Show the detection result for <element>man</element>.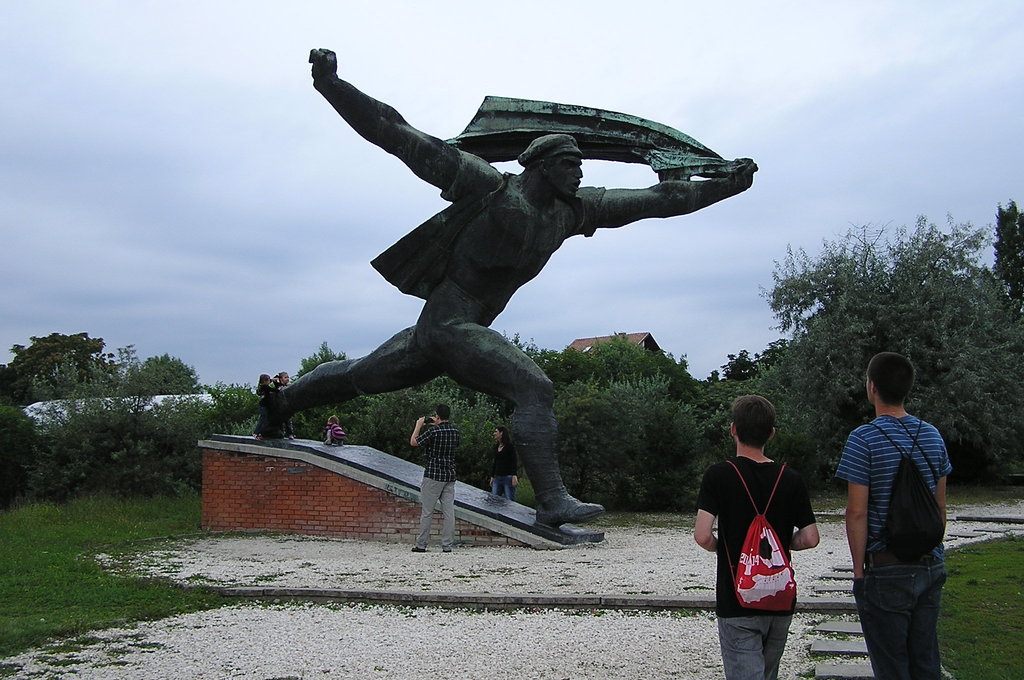
locate(485, 421, 523, 506).
